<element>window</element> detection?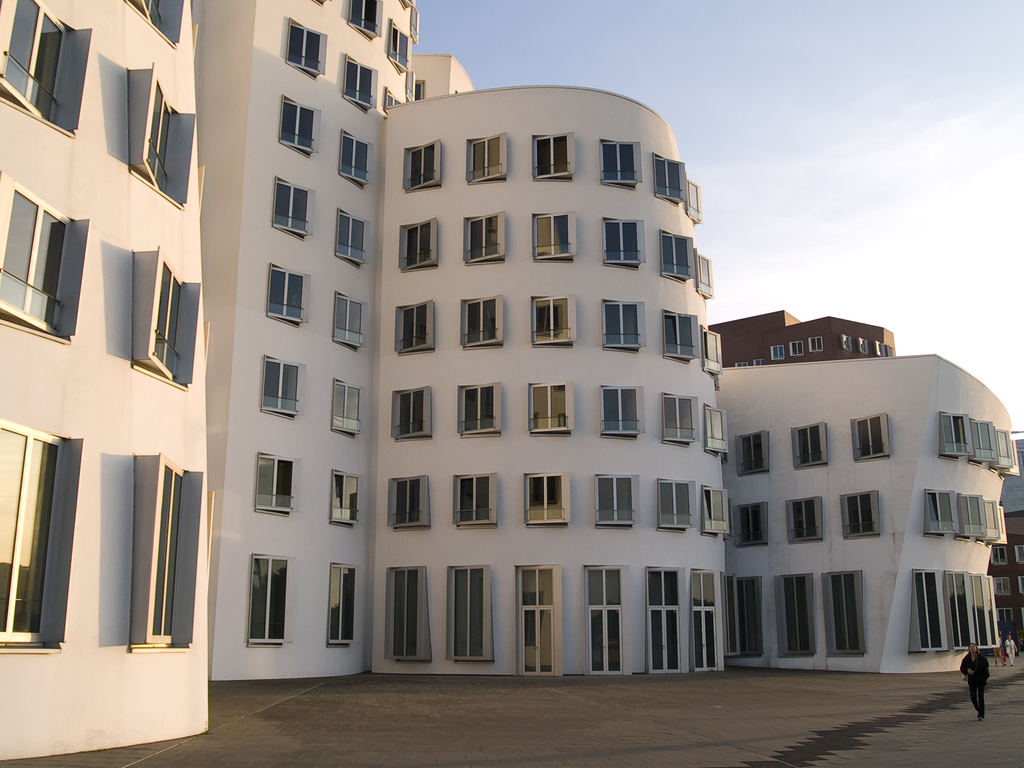
detection(341, 130, 368, 187)
